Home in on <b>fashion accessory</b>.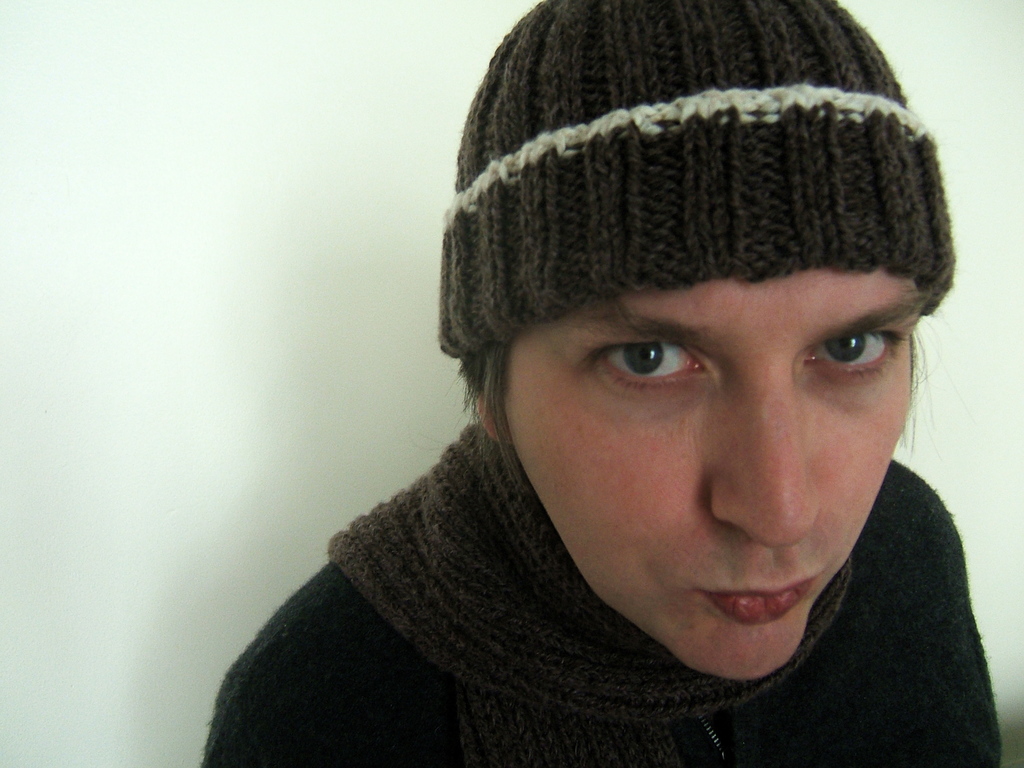
Homed in at bbox(440, 0, 952, 361).
